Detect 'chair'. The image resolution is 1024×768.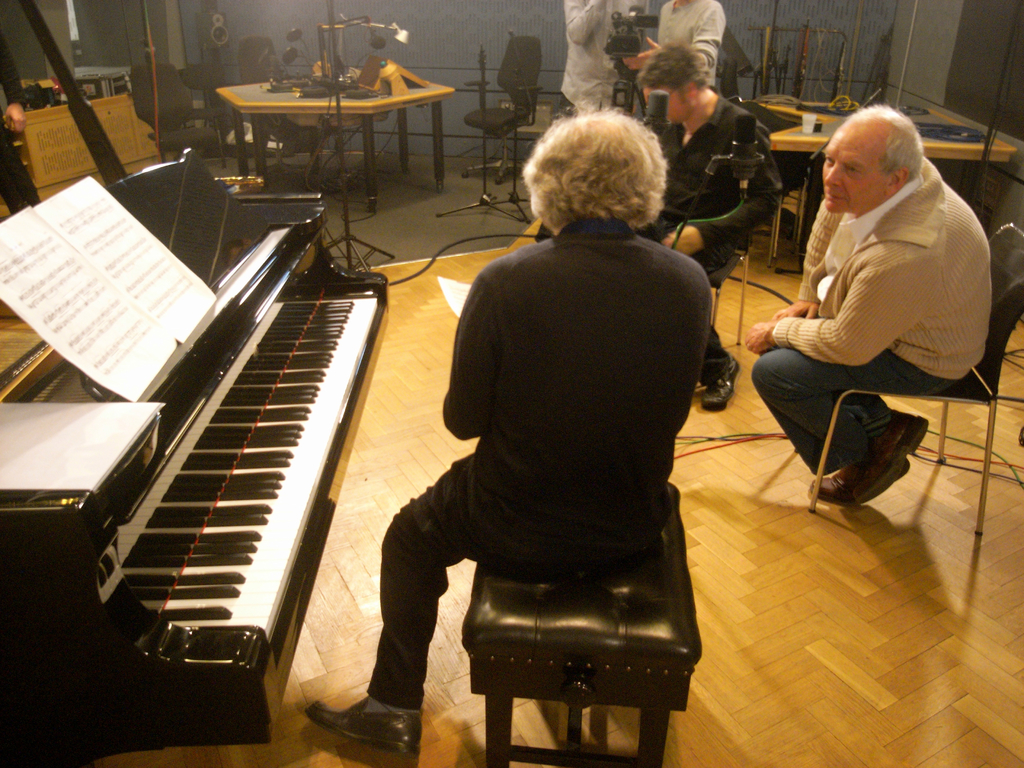
[x1=704, y1=230, x2=751, y2=358].
